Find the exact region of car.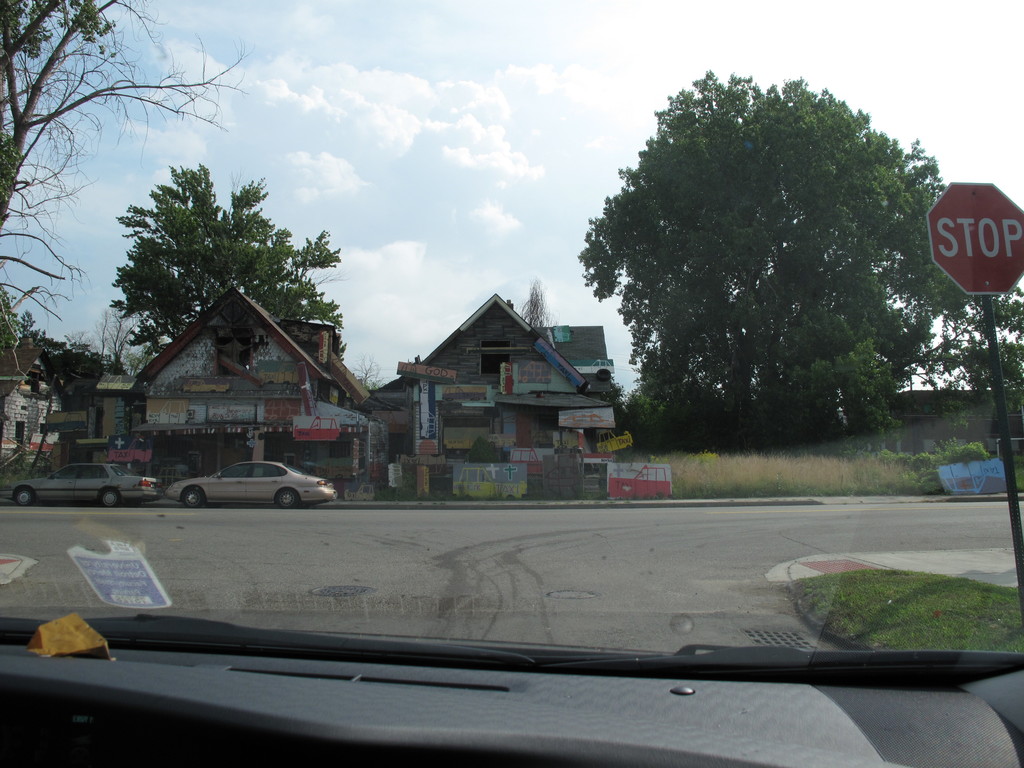
Exact region: {"x1": 171, "y1": 461, "x2": 336, "y2": 511}.
